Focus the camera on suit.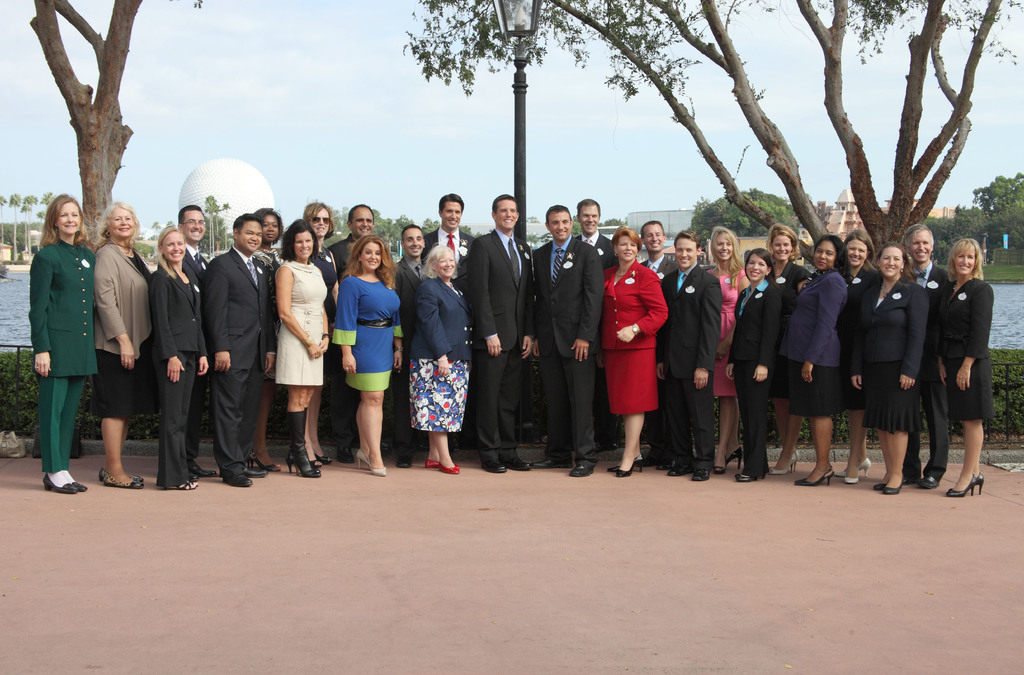
Focus region: region(463, 182, 543, 459).
